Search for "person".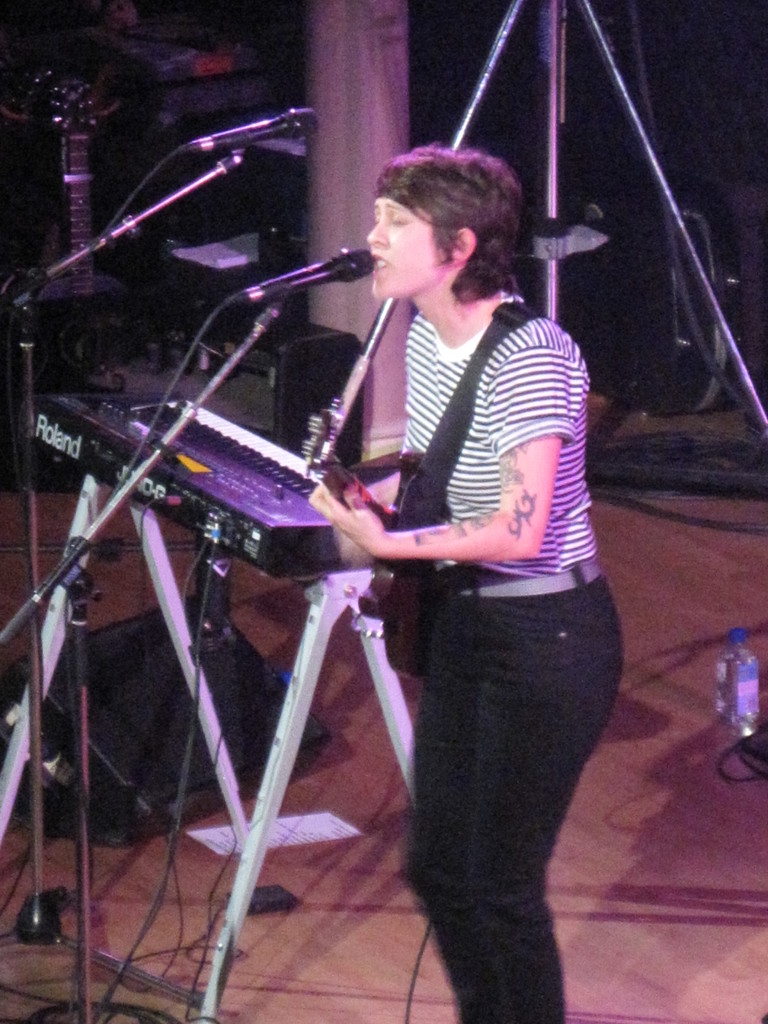
Found at 276/137/620/1023.
